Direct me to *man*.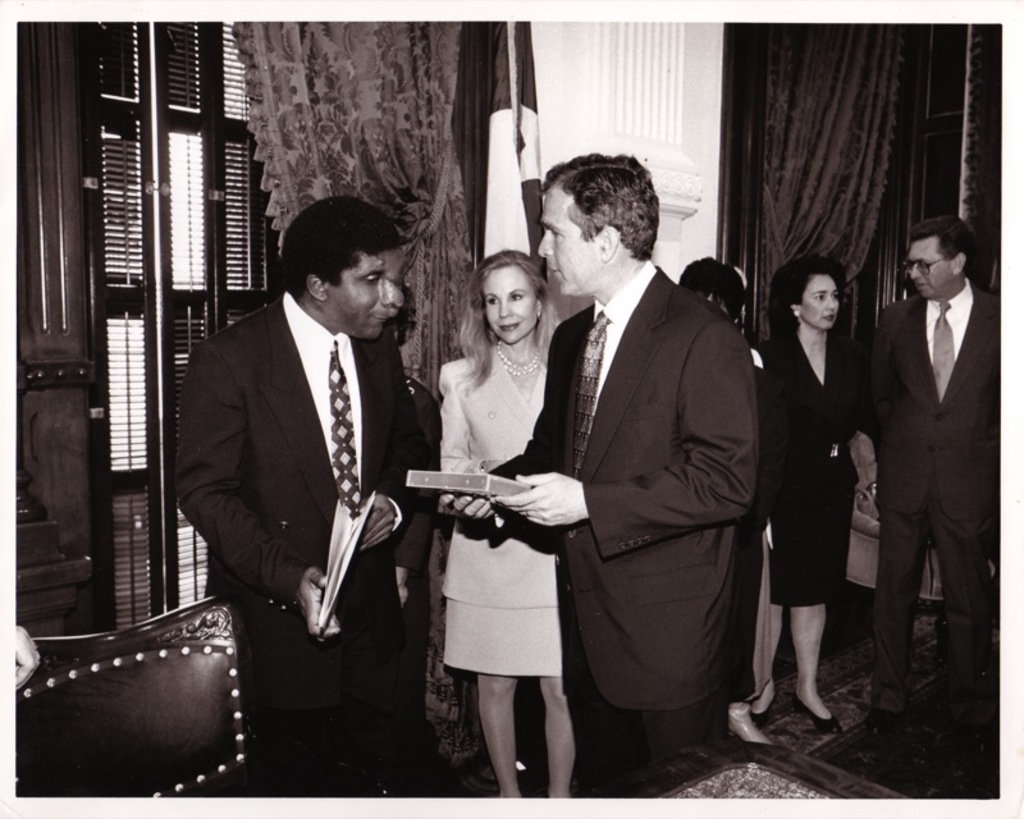
Direction: <bbox>160, 180, 431, 787</bbox>.
